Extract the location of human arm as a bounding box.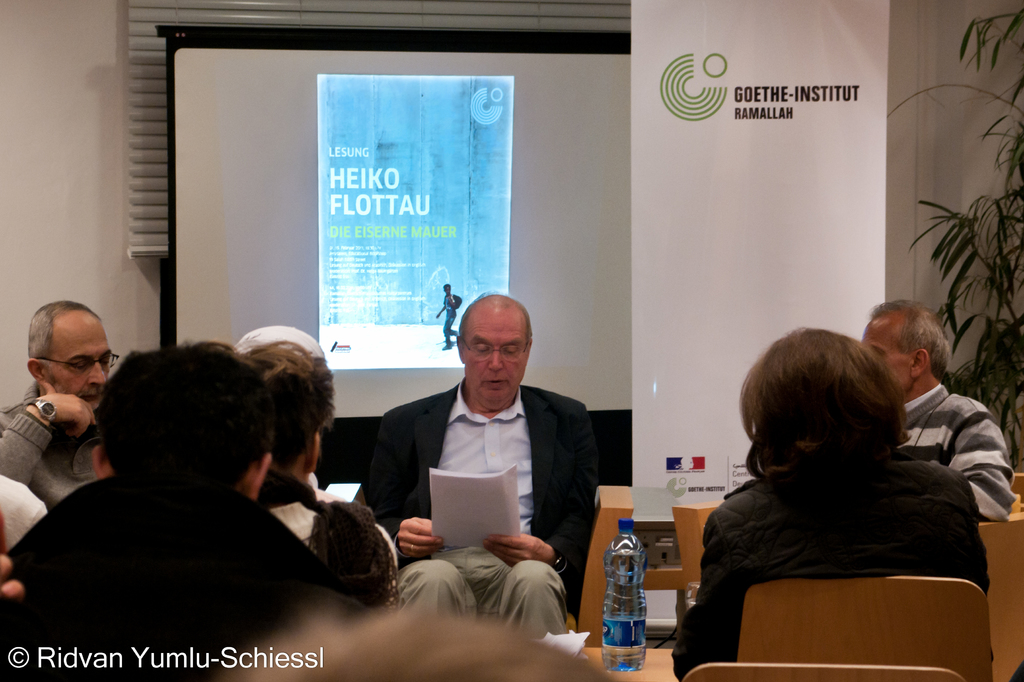
box(956, 418, 1020, 516).
